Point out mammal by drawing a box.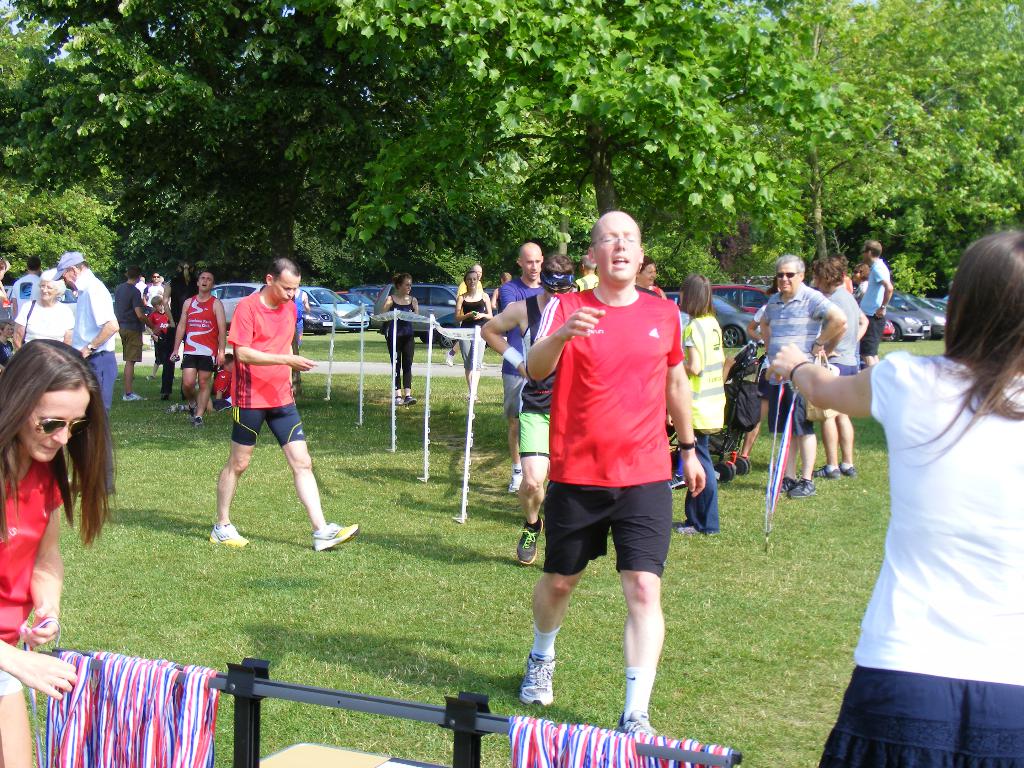
Rect(808, 254, 867, 477).
